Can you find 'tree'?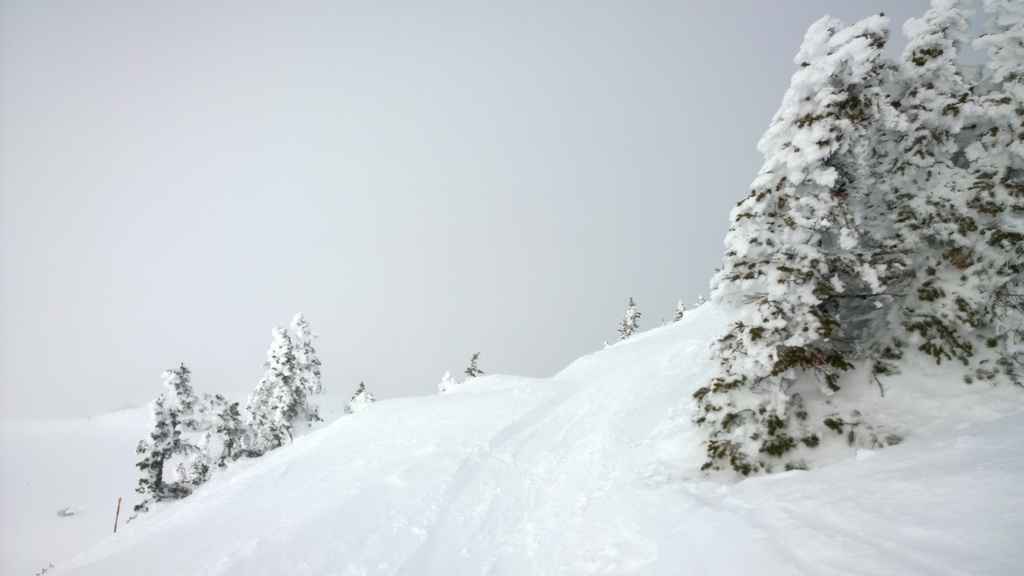
Yes, bounding box: (x1=908, y1=0, x2=1023, y2=390).
